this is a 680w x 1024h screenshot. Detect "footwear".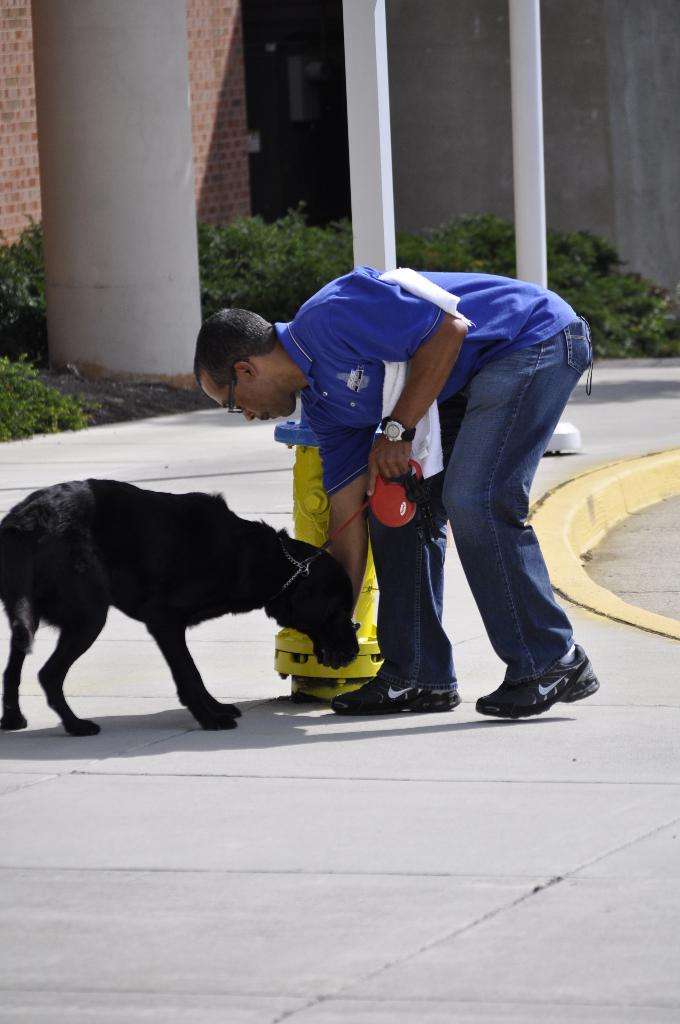
[330,674,465,712].
